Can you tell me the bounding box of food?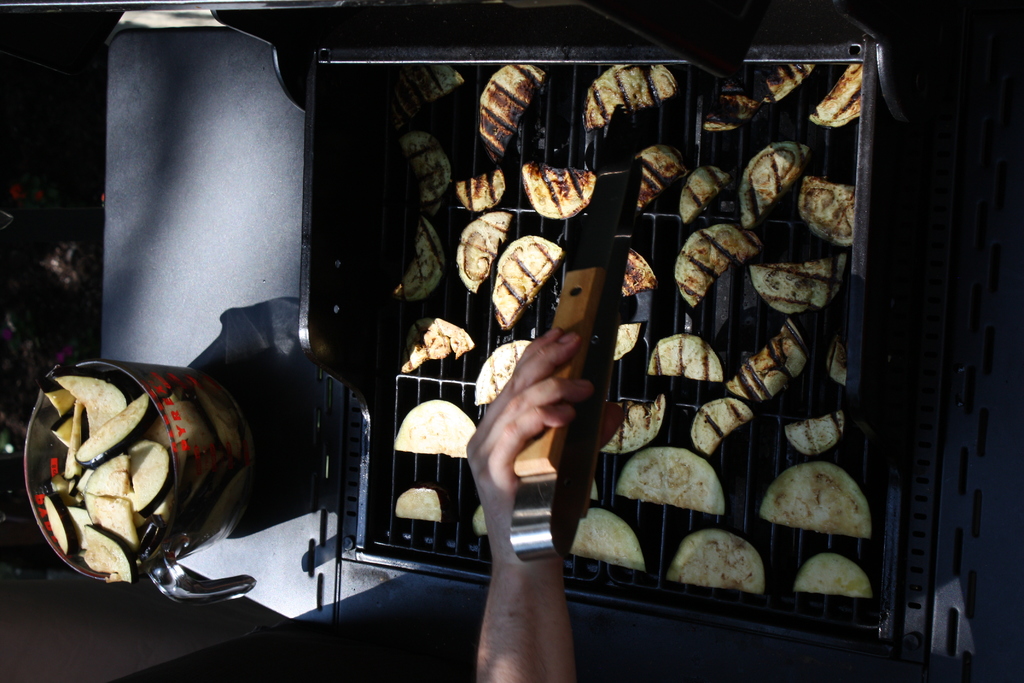
x1=808 y1=63 x2=860 y2=131.
